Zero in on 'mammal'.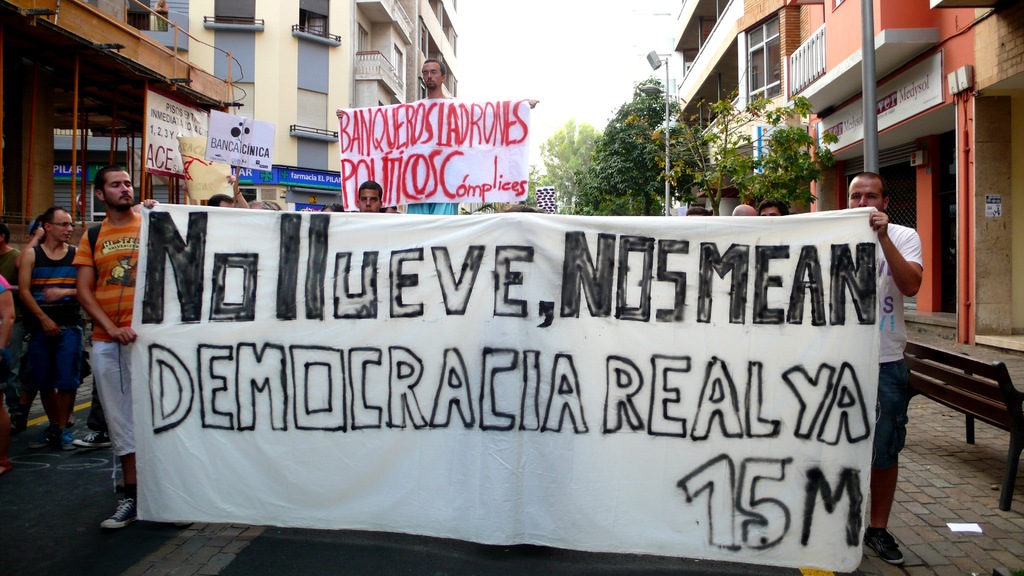
Zeroed in: left=755, top=196, right=783, bottom=217.
